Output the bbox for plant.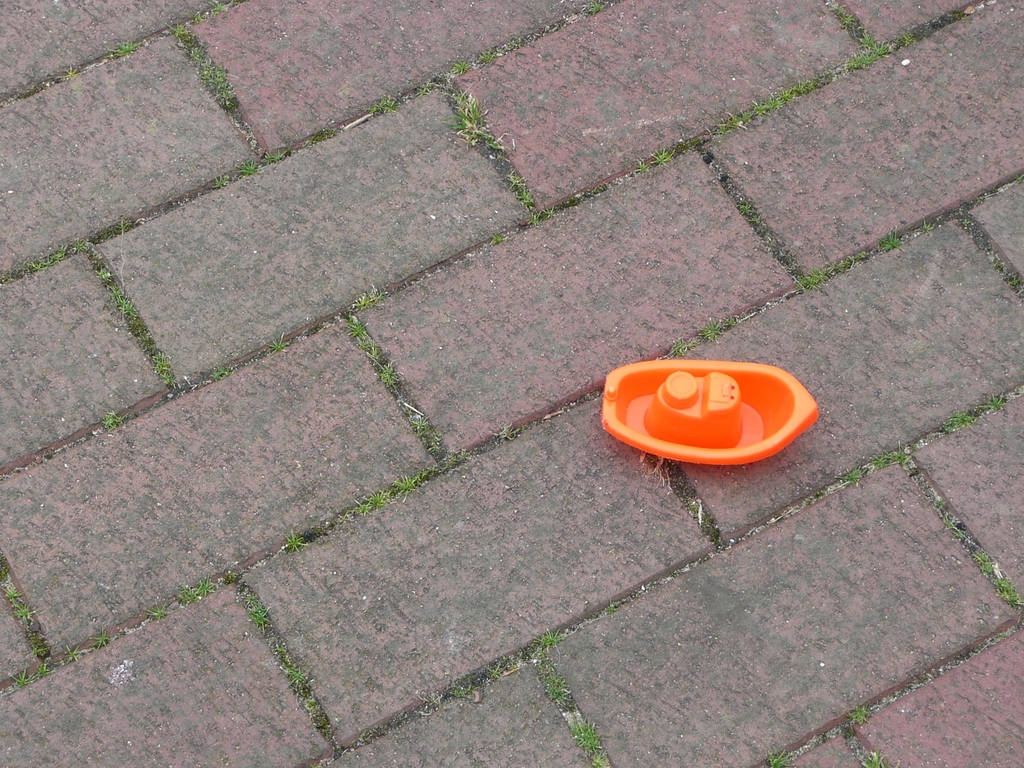
[647,150,677,168].
